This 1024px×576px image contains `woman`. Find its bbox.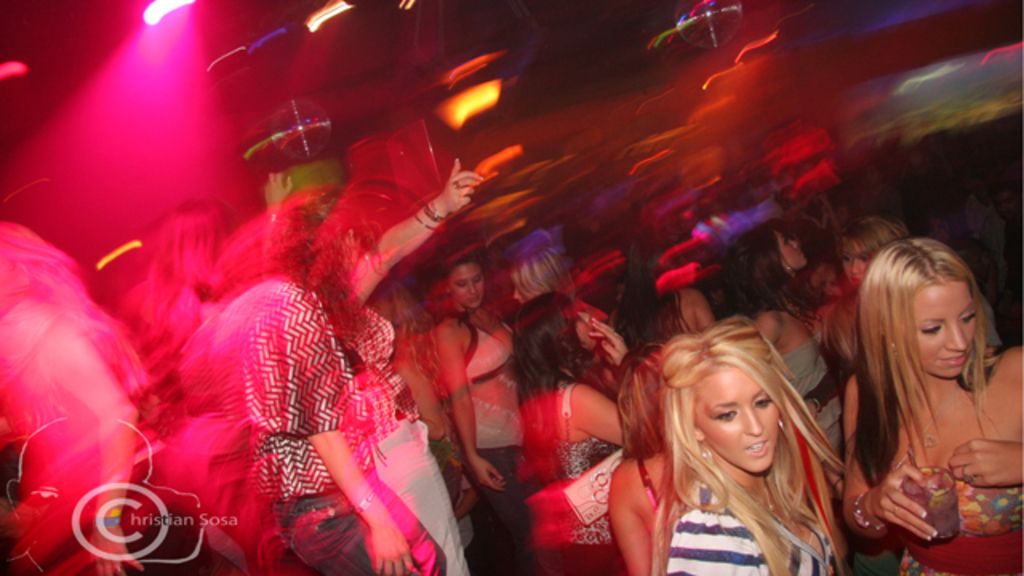
440/248/534/563.
